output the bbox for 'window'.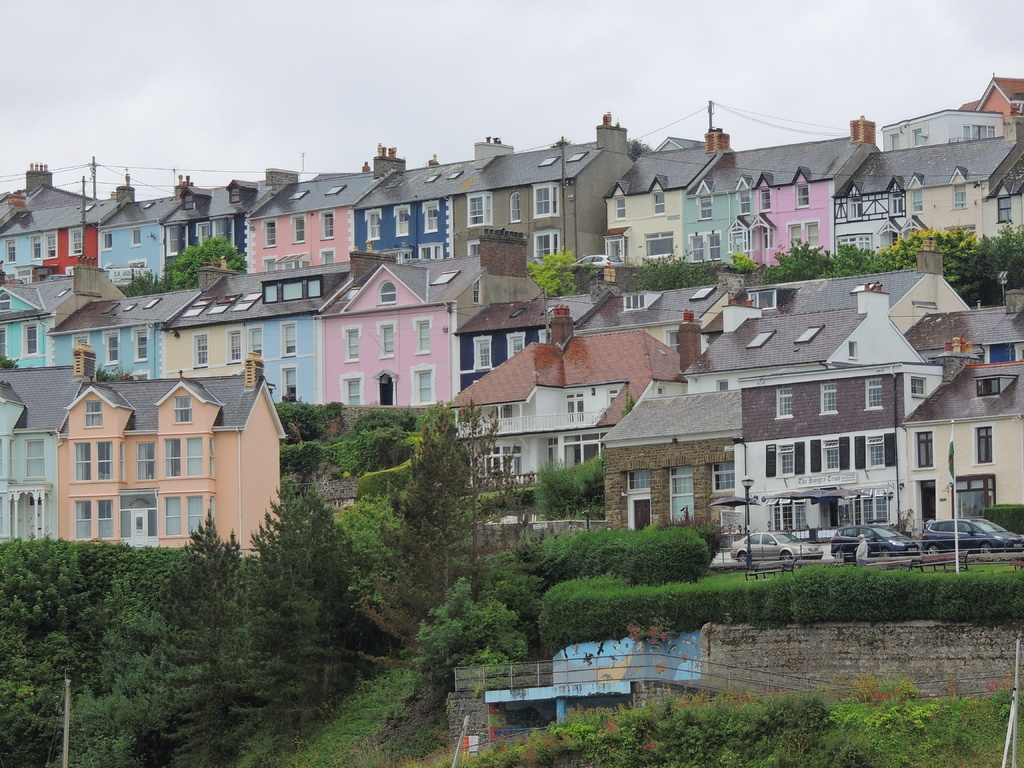
[left=892, top=136, right=900, bottom=153].
